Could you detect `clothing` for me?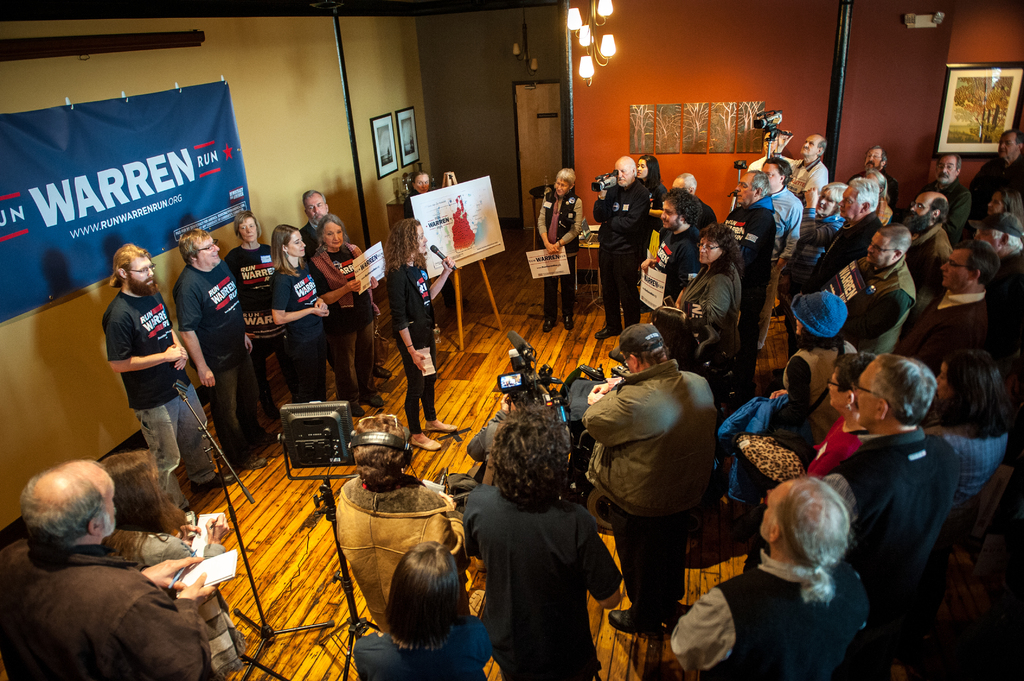
Detection result: locate(333, 474, 460, 630).
